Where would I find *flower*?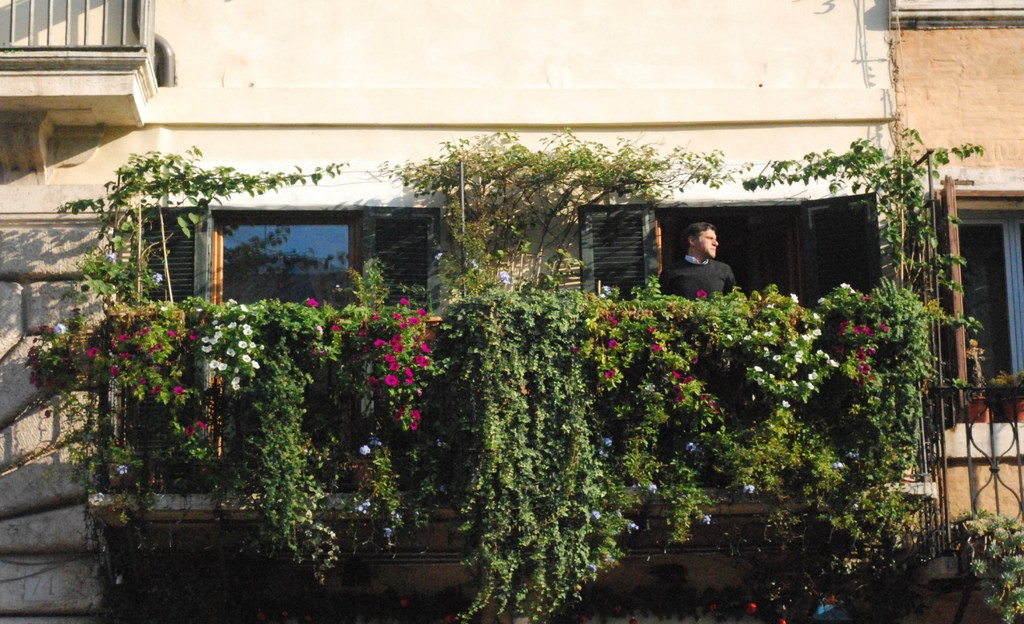
At {"left": 306, "top": 299, "right": 317, "bottom": 309}.
